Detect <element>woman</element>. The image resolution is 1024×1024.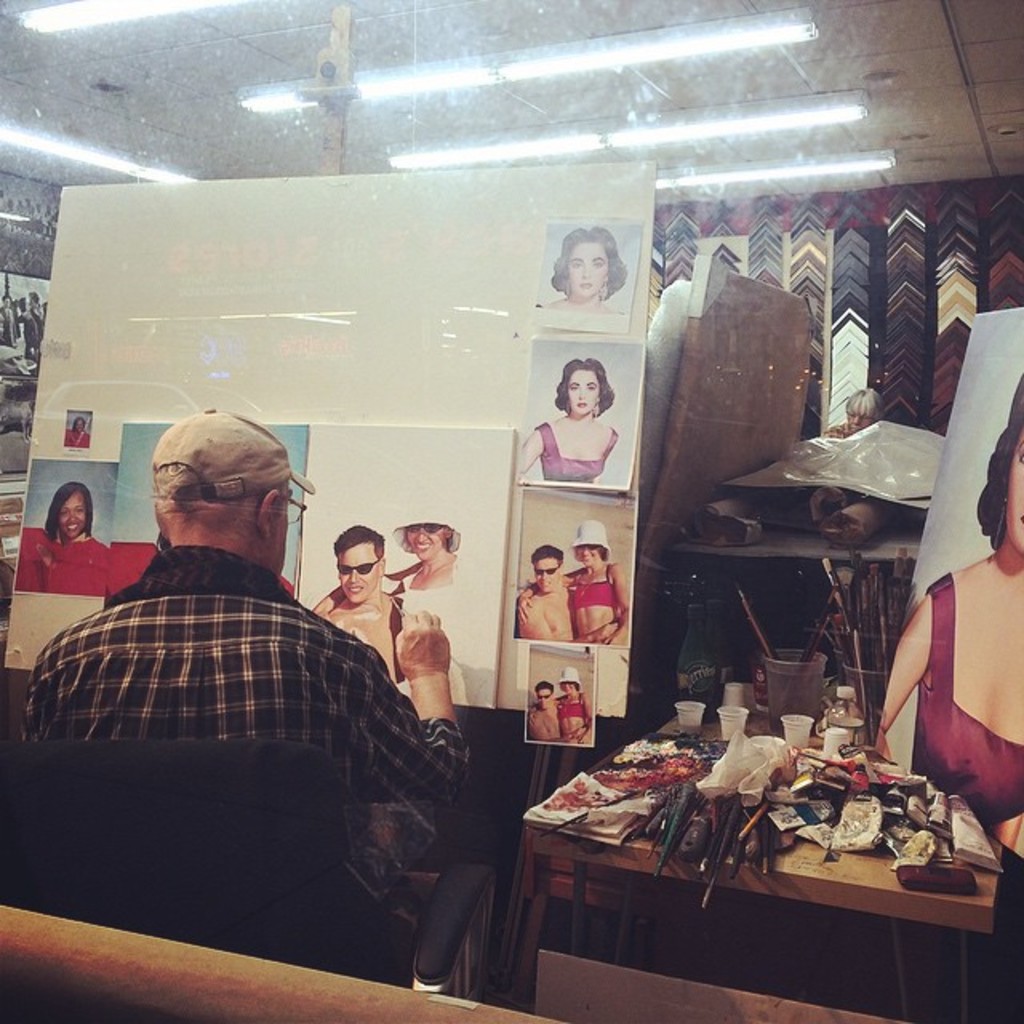
[x1=538, y1=226, x2=632, y2=314].
